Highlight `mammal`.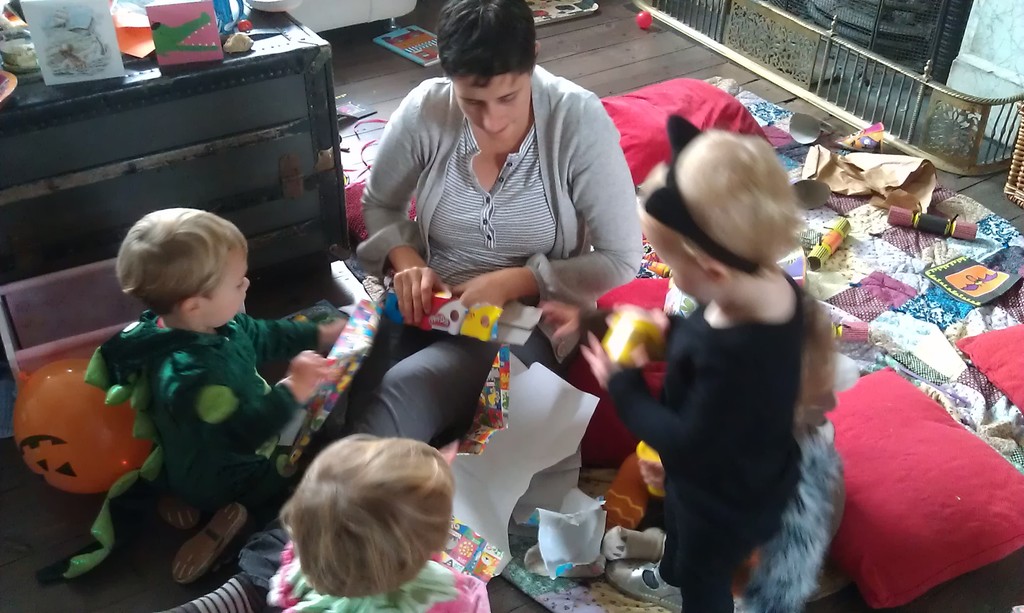
Highlighted region: bbox=(243, 427, 485, 612).
